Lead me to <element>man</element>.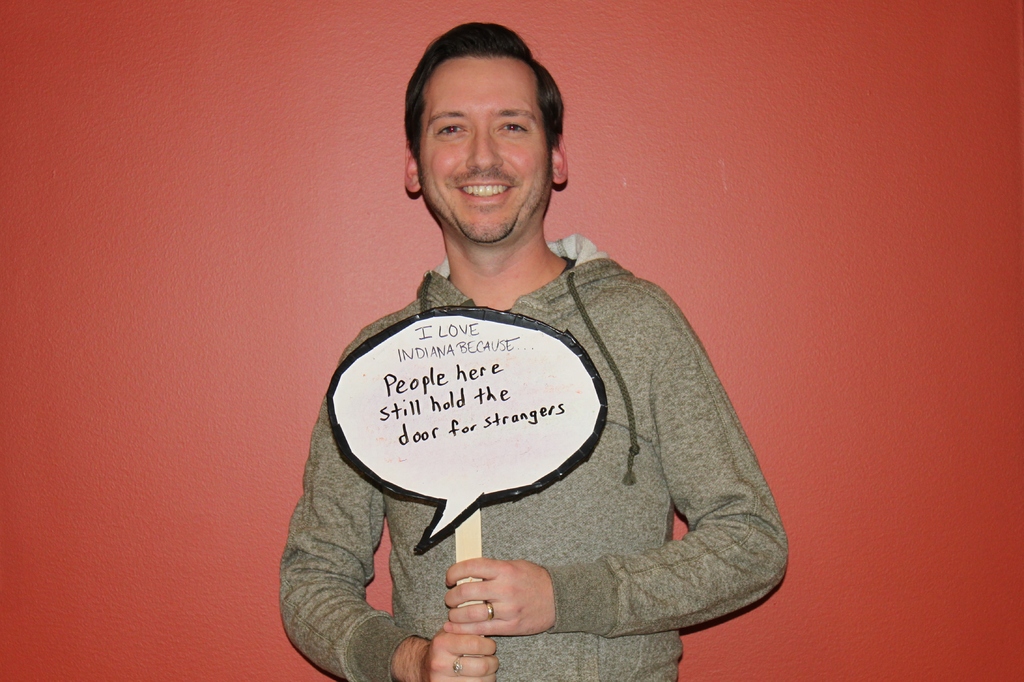
Lead to select_region(292, 79, 803, 681).
